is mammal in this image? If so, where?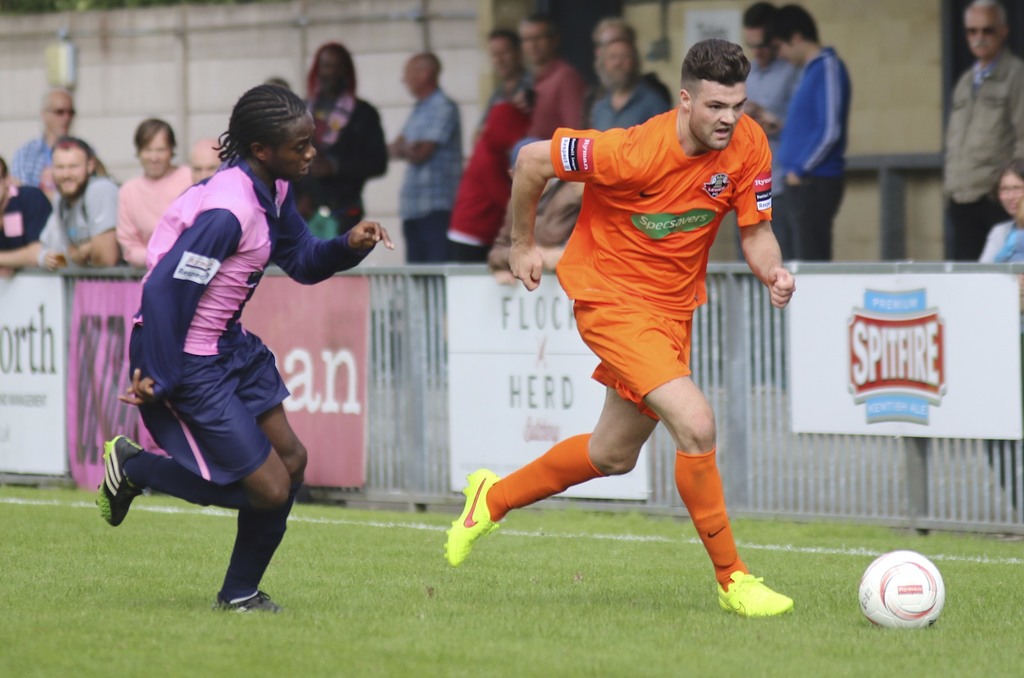
Yes, at [588, 16, 671, 132].
